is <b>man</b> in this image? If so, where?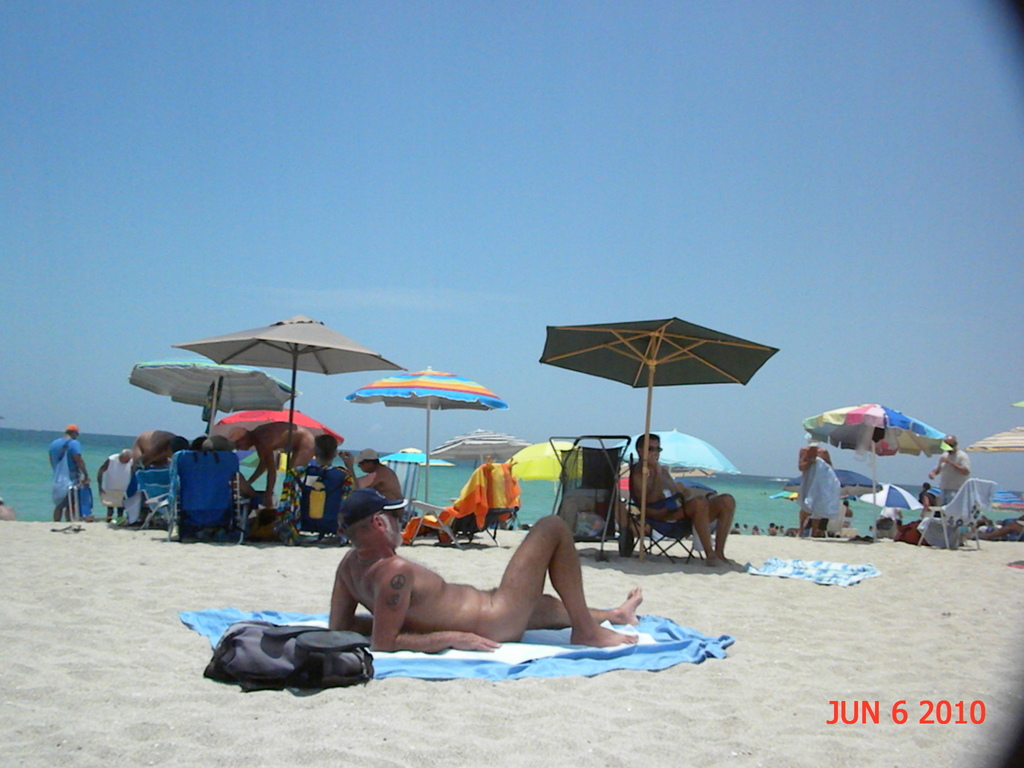
Yes, at pyautogui.locateOnScreen(43, 426, 99, 518).
